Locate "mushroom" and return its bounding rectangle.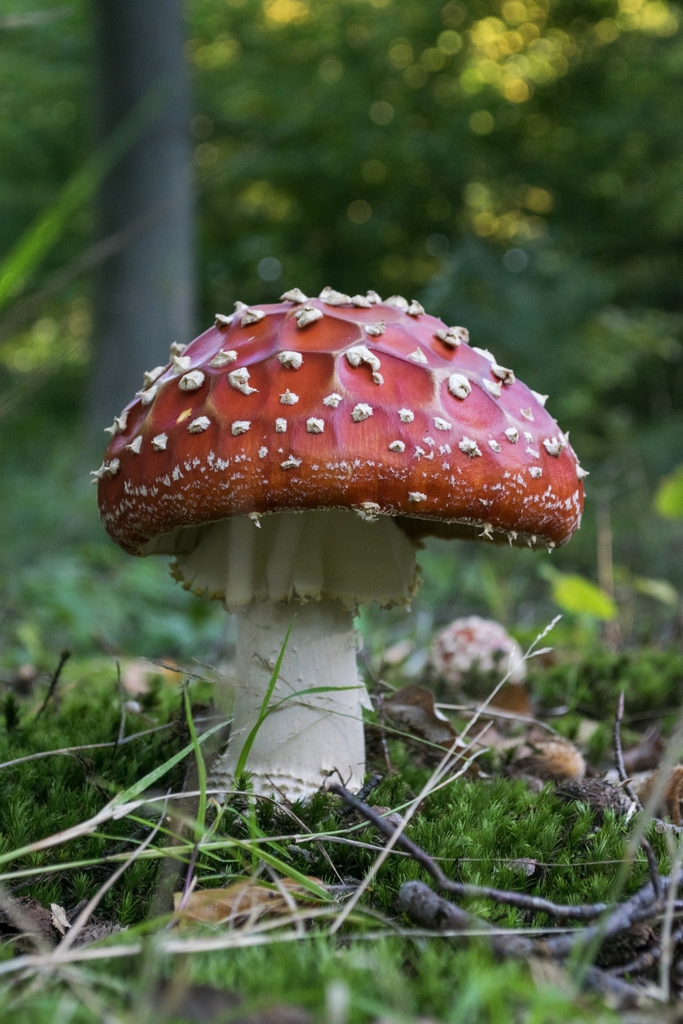
rect(101, 287, 586, 805).
